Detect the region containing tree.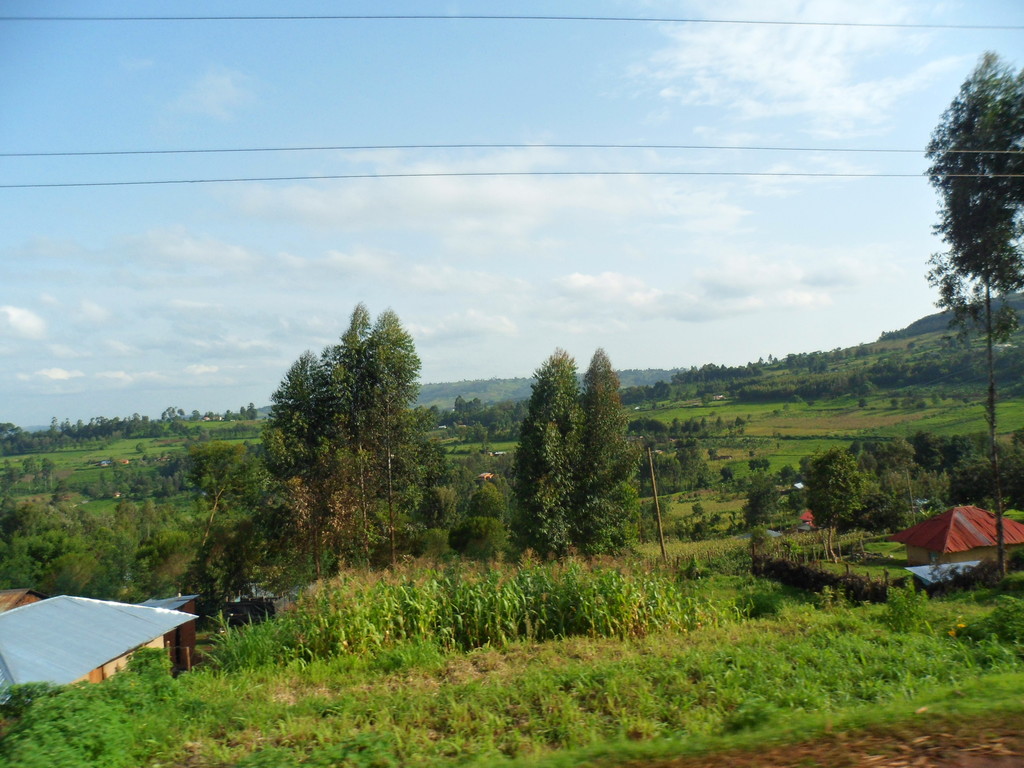
(x1=923, y1=48, x2=1023, y2=581).
